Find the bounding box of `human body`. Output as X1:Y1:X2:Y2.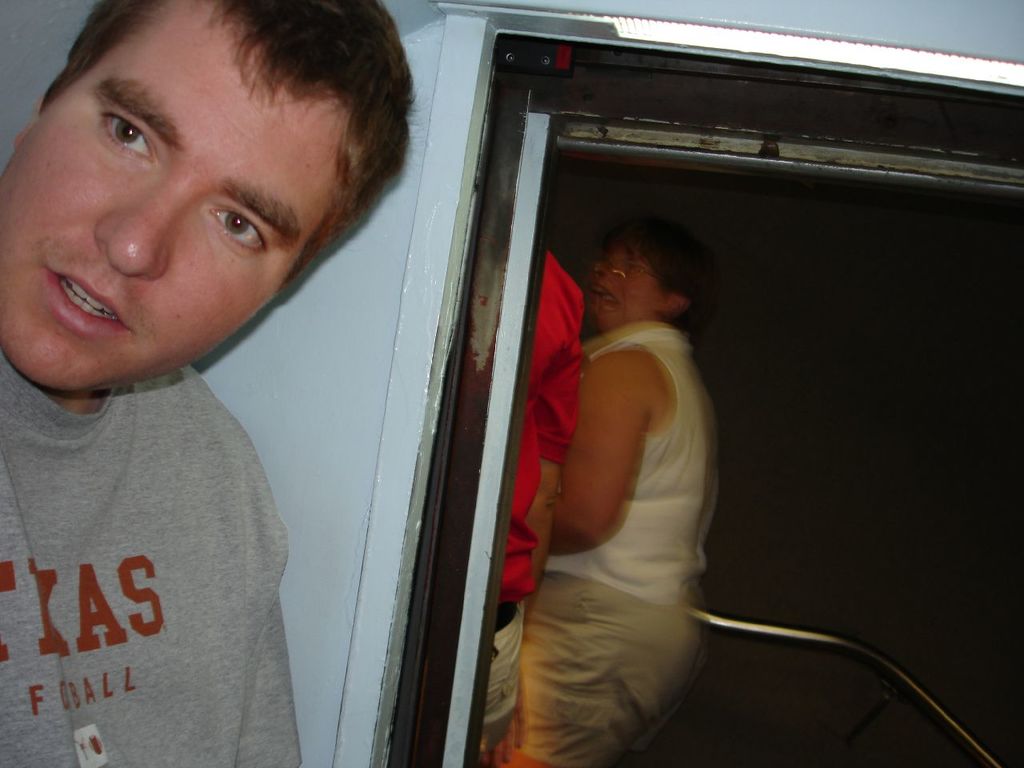
498:320:722:767.
